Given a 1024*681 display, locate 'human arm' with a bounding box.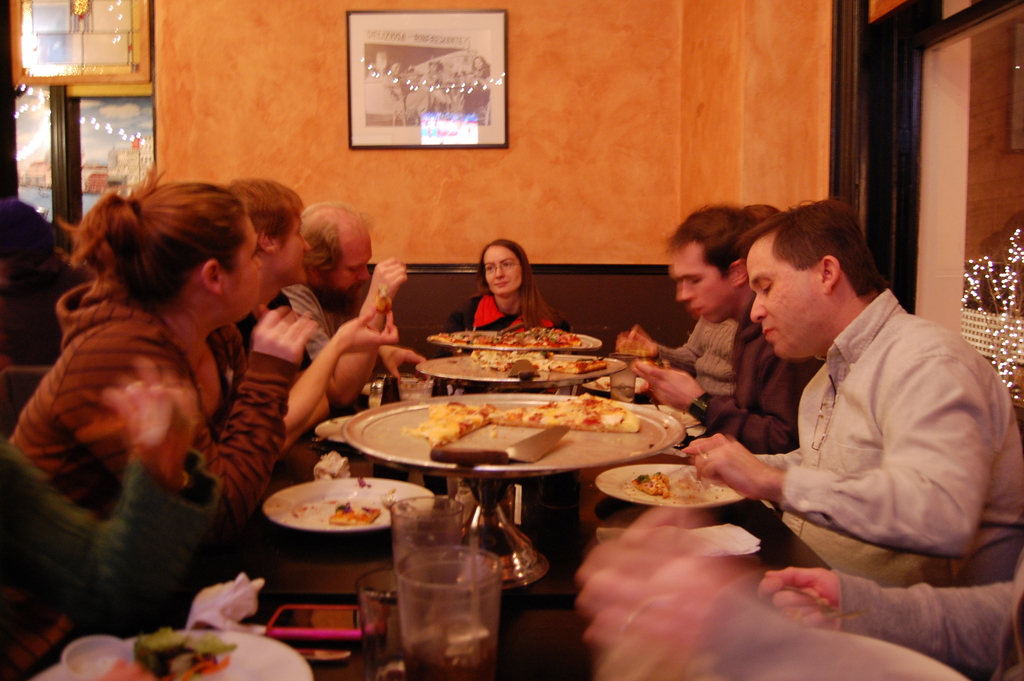
Located: (289,258,408,407).
